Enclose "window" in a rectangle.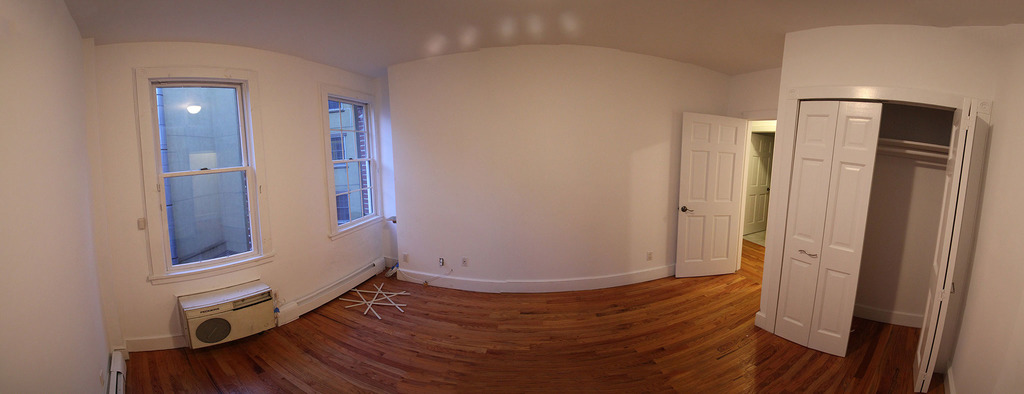
<region>150, 81, 253, 267</region>.
